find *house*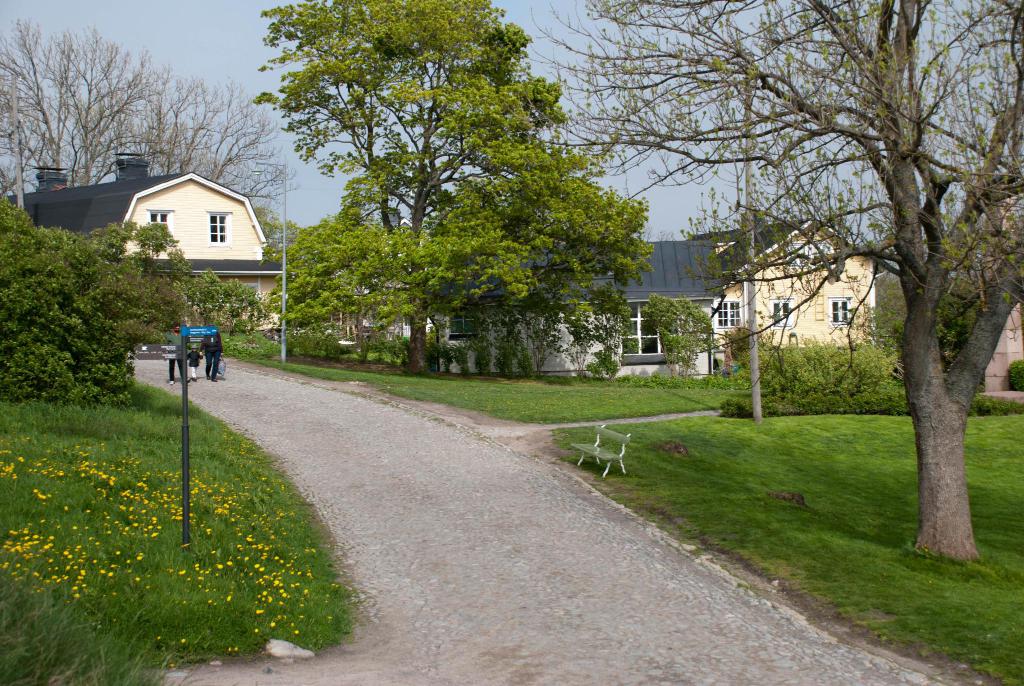
691, 216, 900, 349
